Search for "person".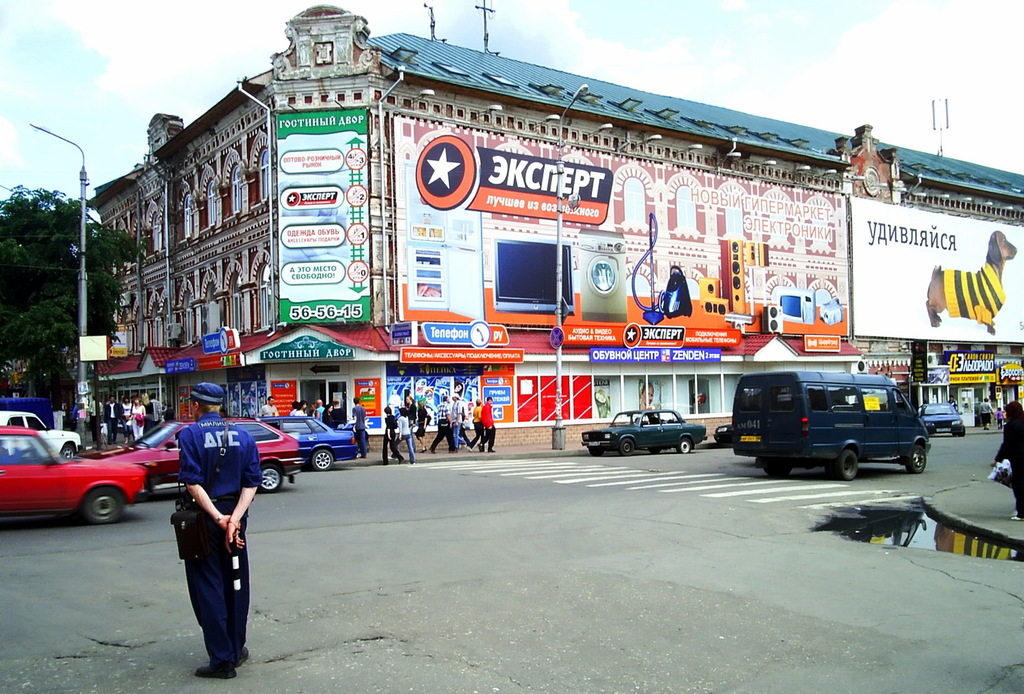
Found at locate(151, 392, 160, 425).
